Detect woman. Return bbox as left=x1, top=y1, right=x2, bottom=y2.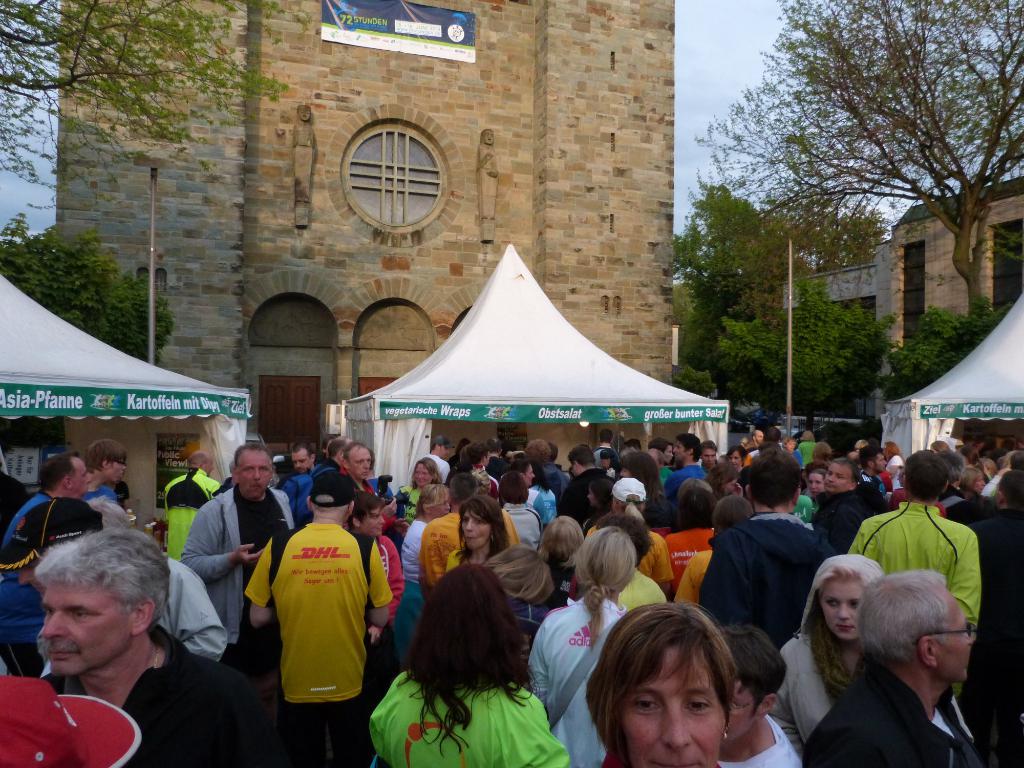
left=397, top=455, right=451, bottom=519.
